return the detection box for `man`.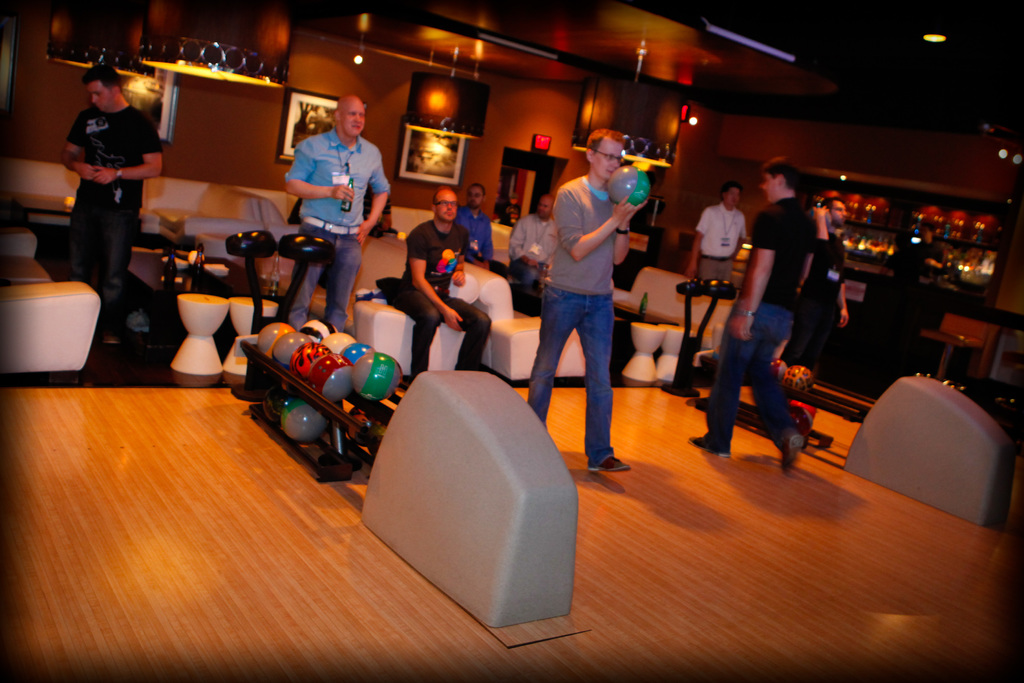
{"x1": 454, "y1": 172, "x2": 506, "y2": 265}.
